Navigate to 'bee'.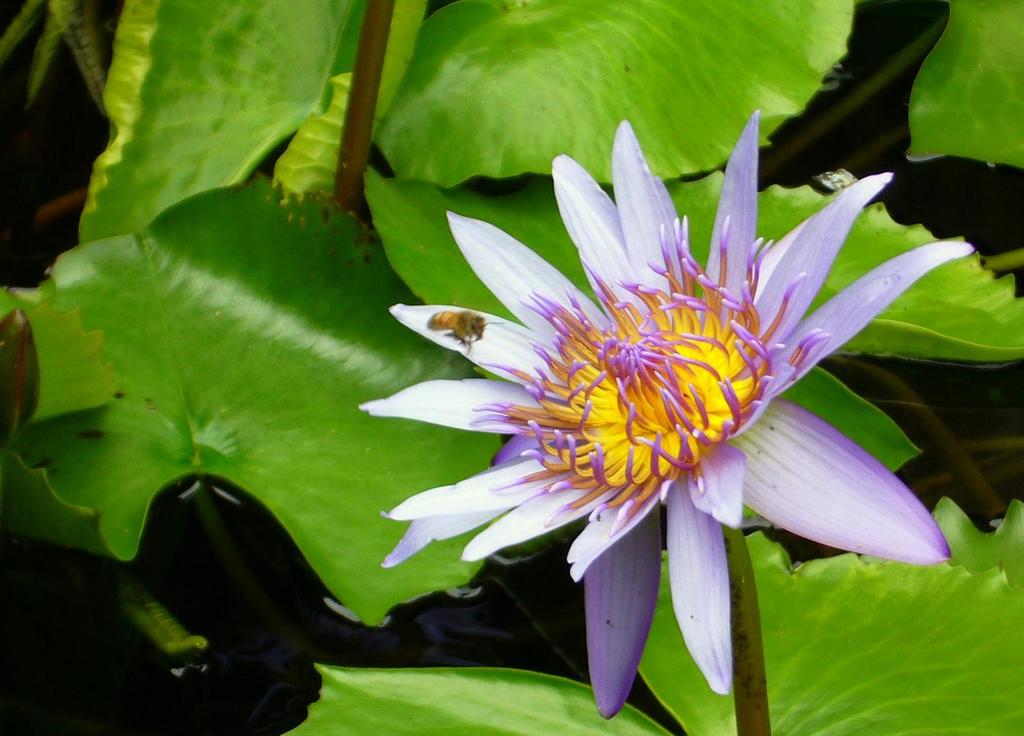
Navigation target: box=[429, 307, 502, 356].
